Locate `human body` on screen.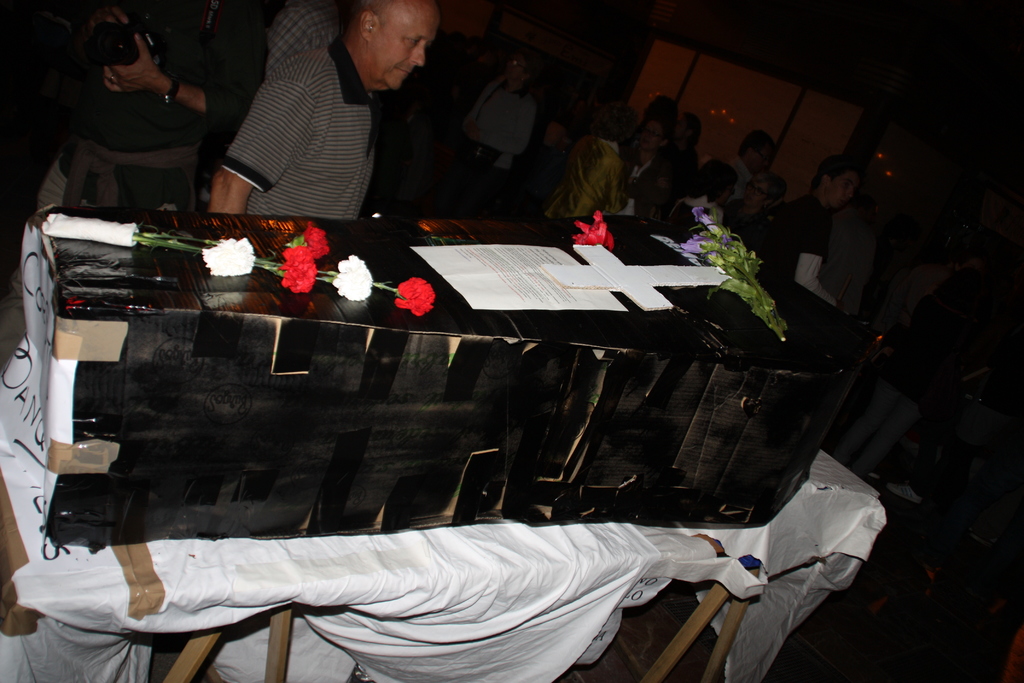
On screen at [29,0,266,224].
